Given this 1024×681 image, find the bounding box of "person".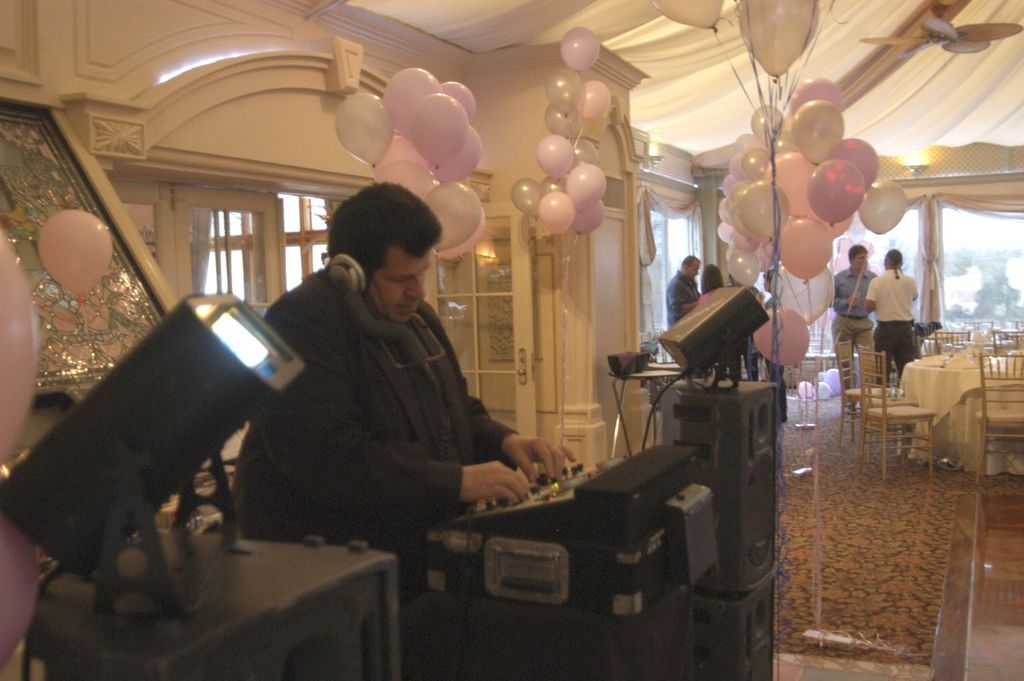
(x1=866, y1=246, x2=933, y2=384).
